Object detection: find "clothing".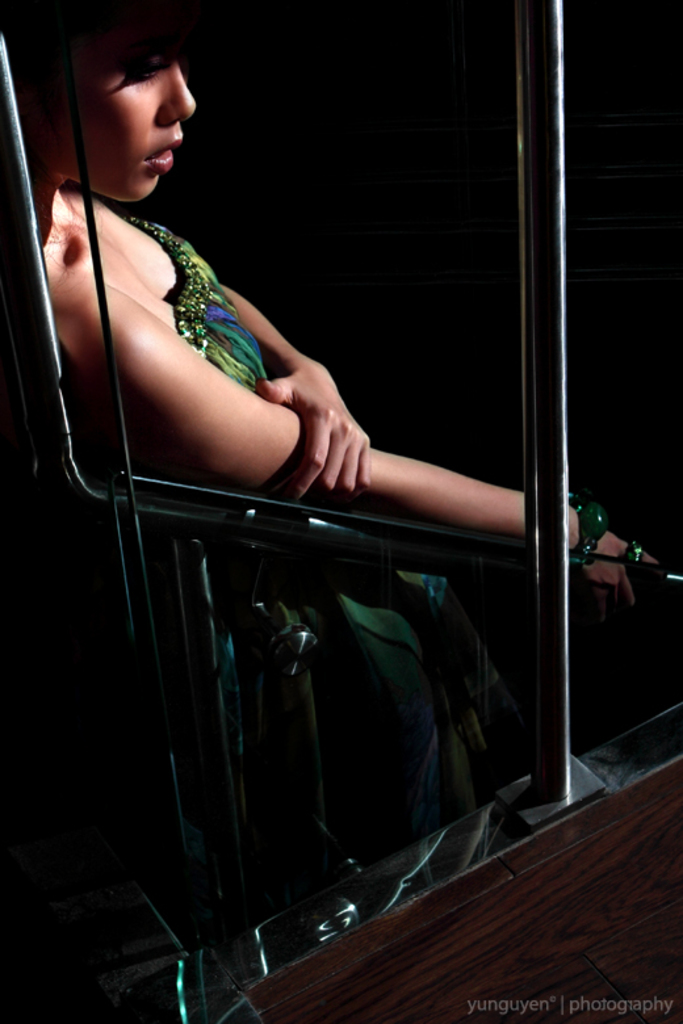
box(67, 146, 581, 923).
